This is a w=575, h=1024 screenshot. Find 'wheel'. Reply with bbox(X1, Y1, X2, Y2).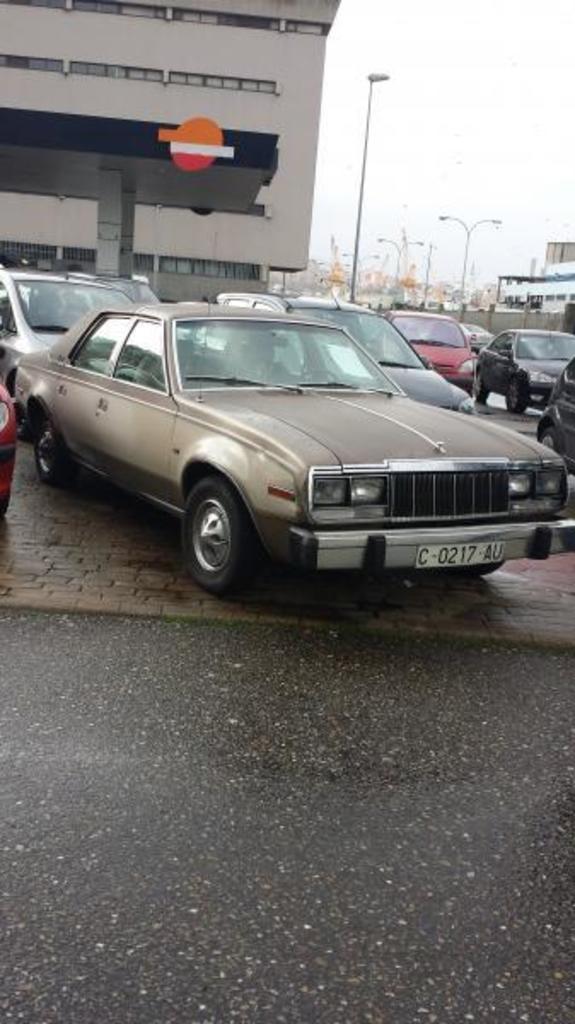
bbox(473, 365, 491, 398).
